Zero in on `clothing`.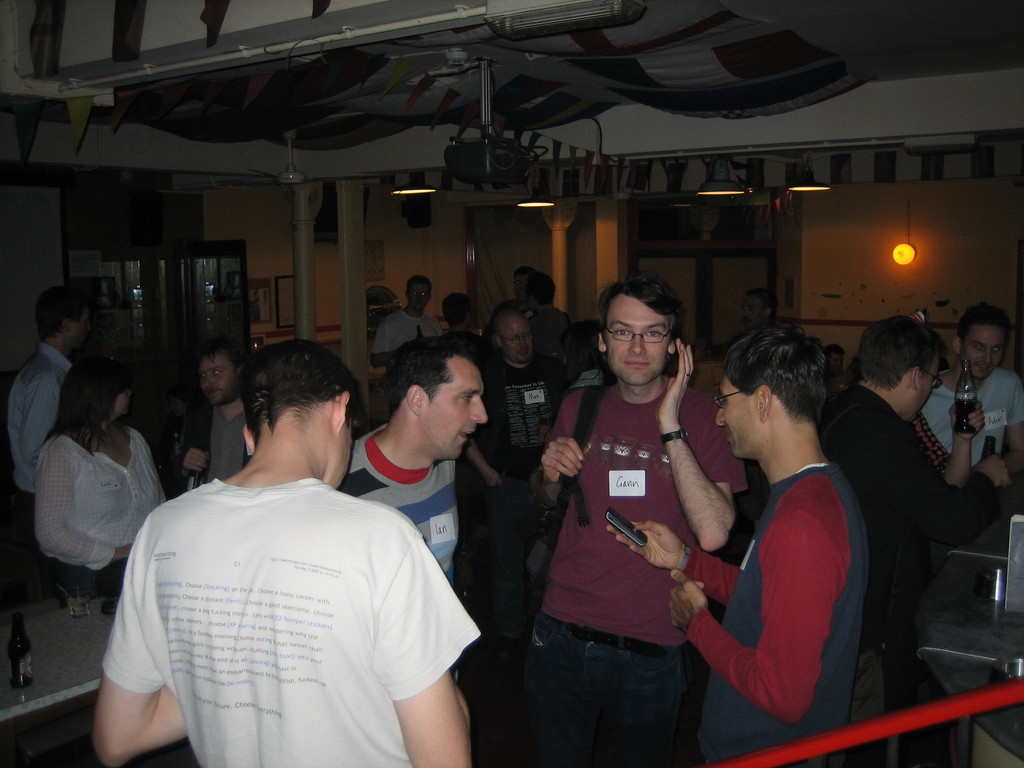
Zeroed in: (488, 288, 516, 321).
